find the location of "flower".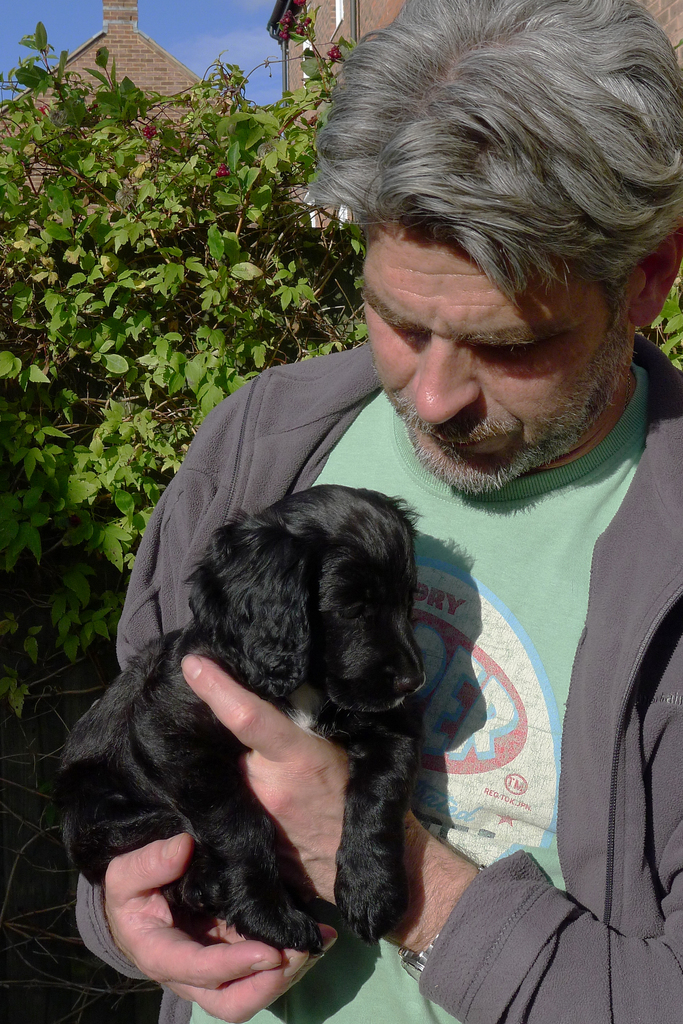
Location: (40,104,47,111).
